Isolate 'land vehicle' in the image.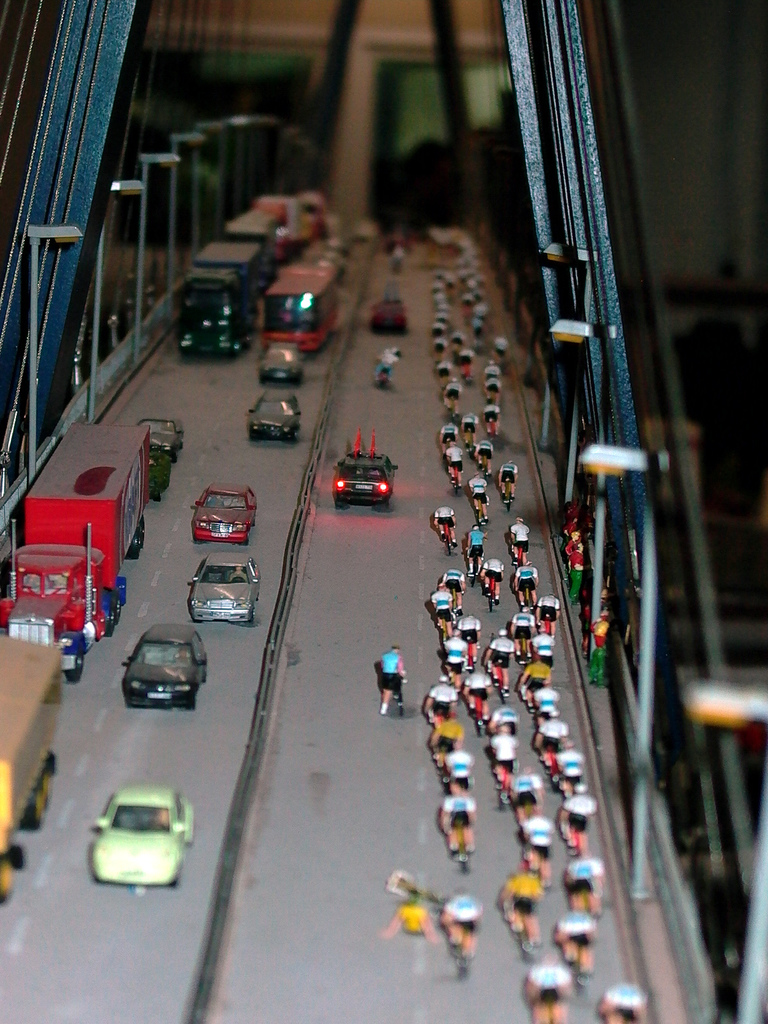
Isolated region: bbox(191, 552, 263, 629).
